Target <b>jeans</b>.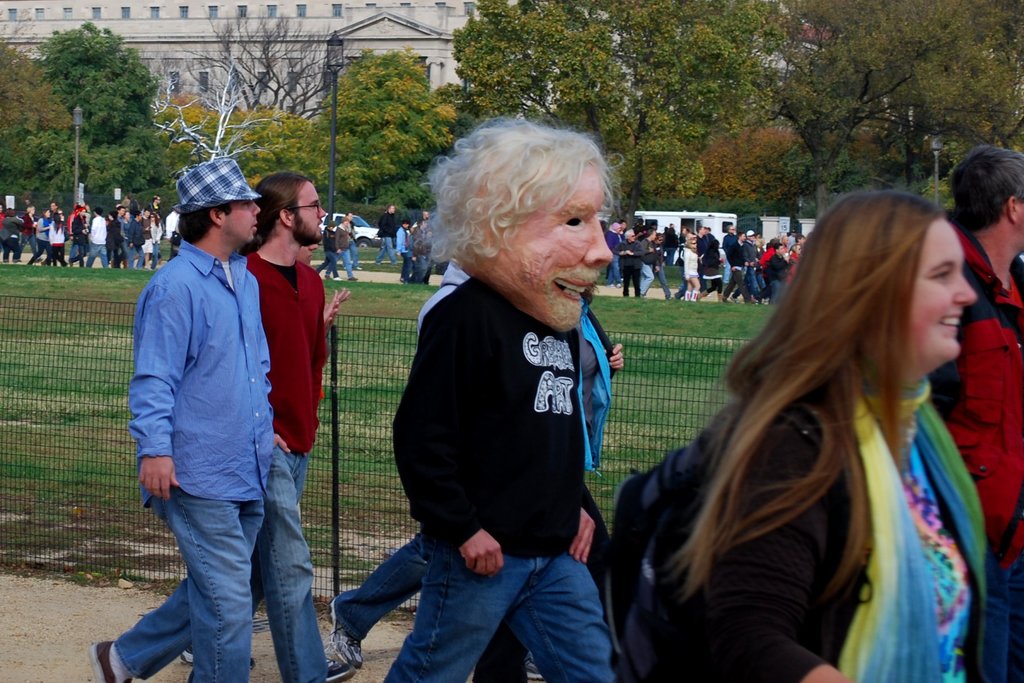
Target region: box(17, 231, 36, 254).
